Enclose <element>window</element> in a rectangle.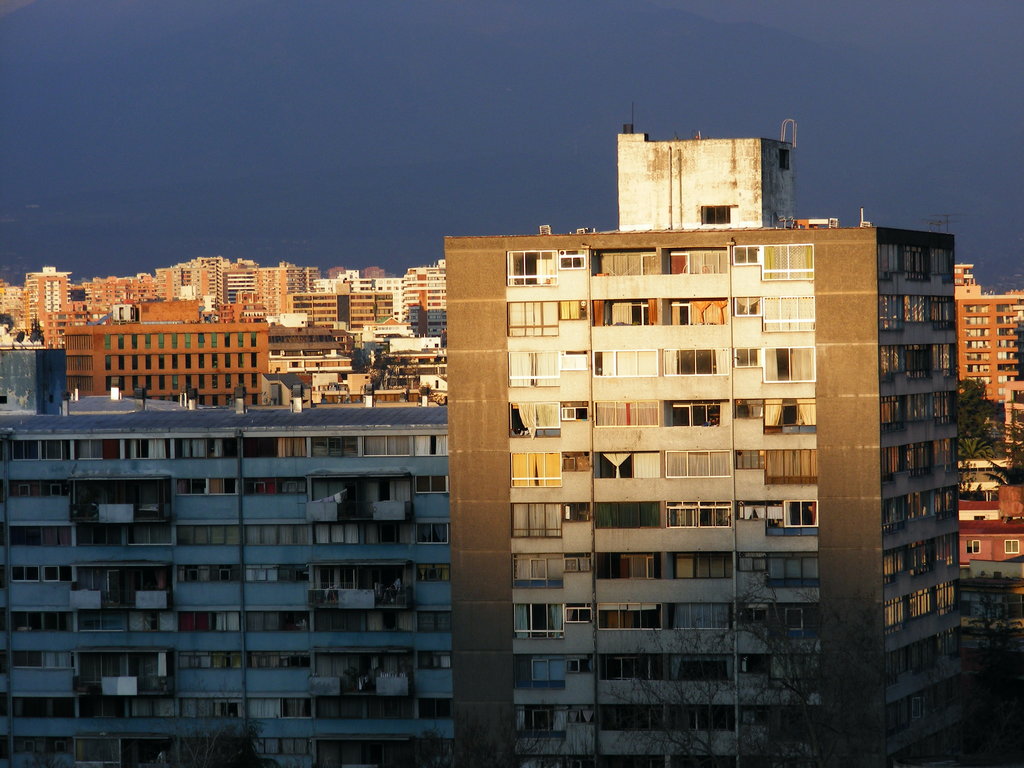
<box>12,609,70,637</box>.
